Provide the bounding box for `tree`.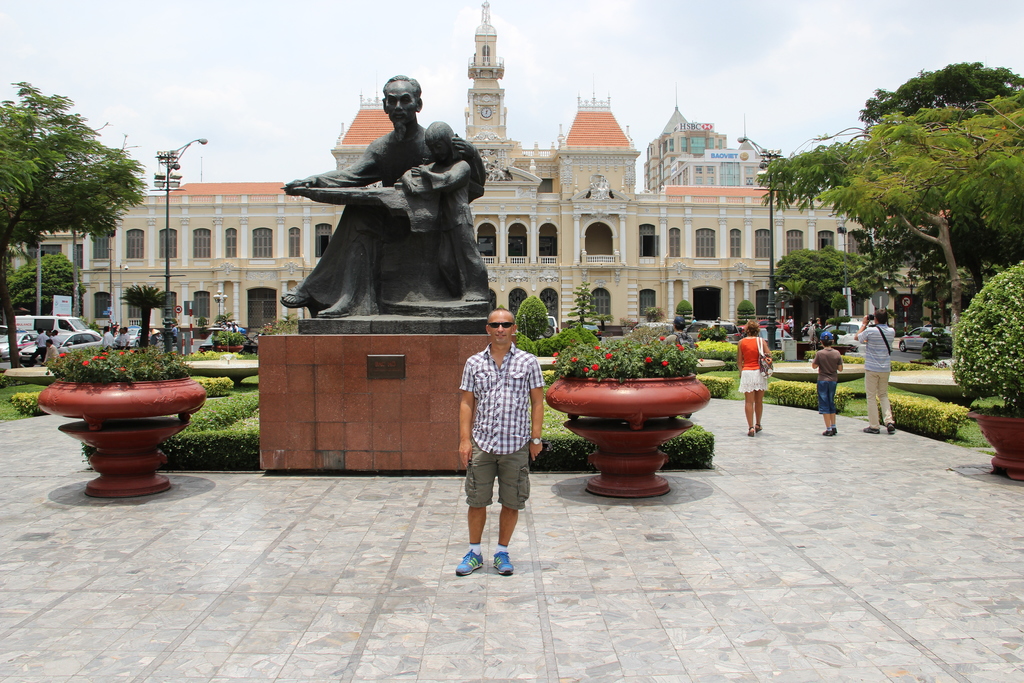
select_region(857, 60, 1023, 297).
